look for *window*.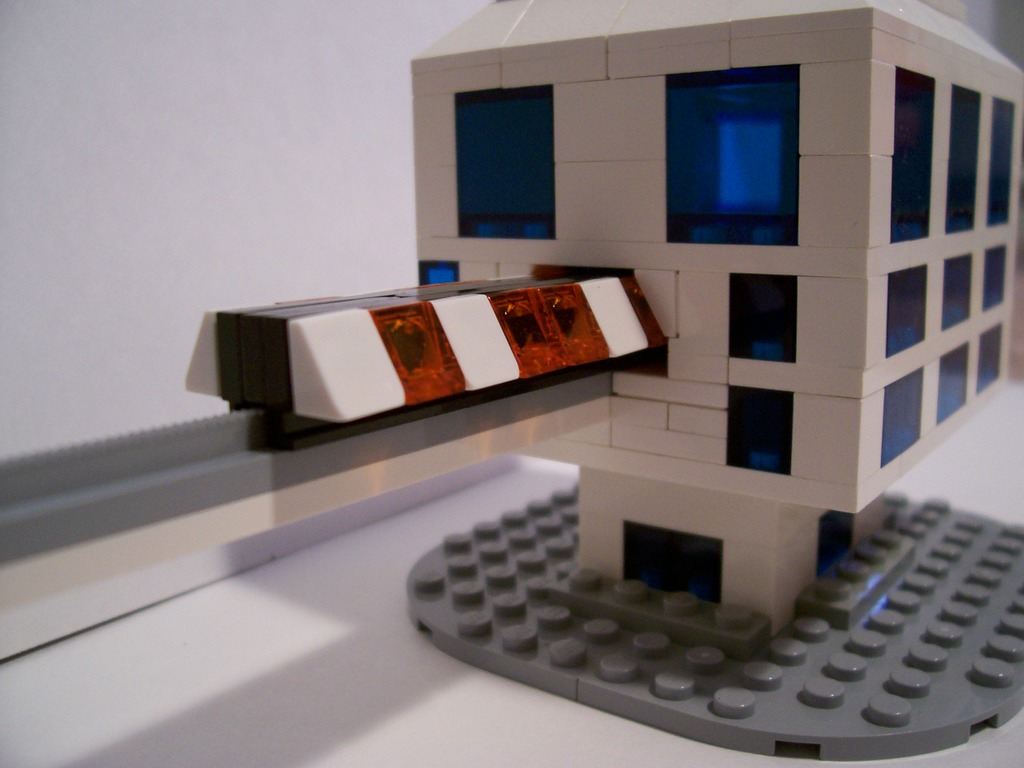
Found: 982,241,1007,307.
